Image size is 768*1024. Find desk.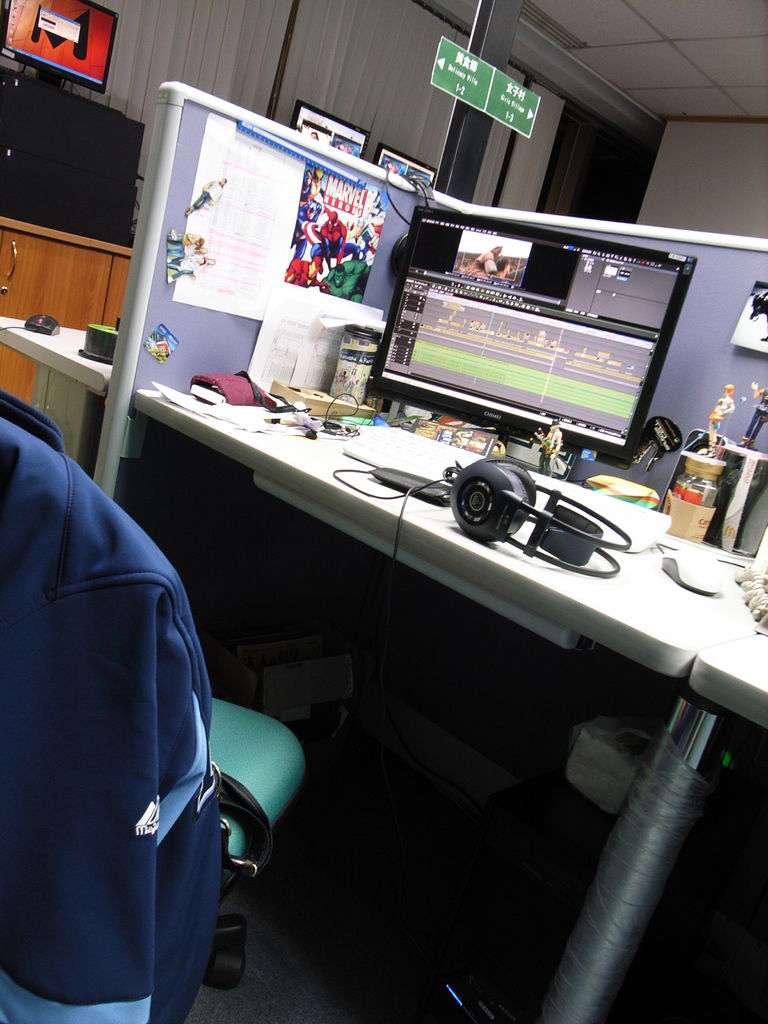
69/344/756/1020.
